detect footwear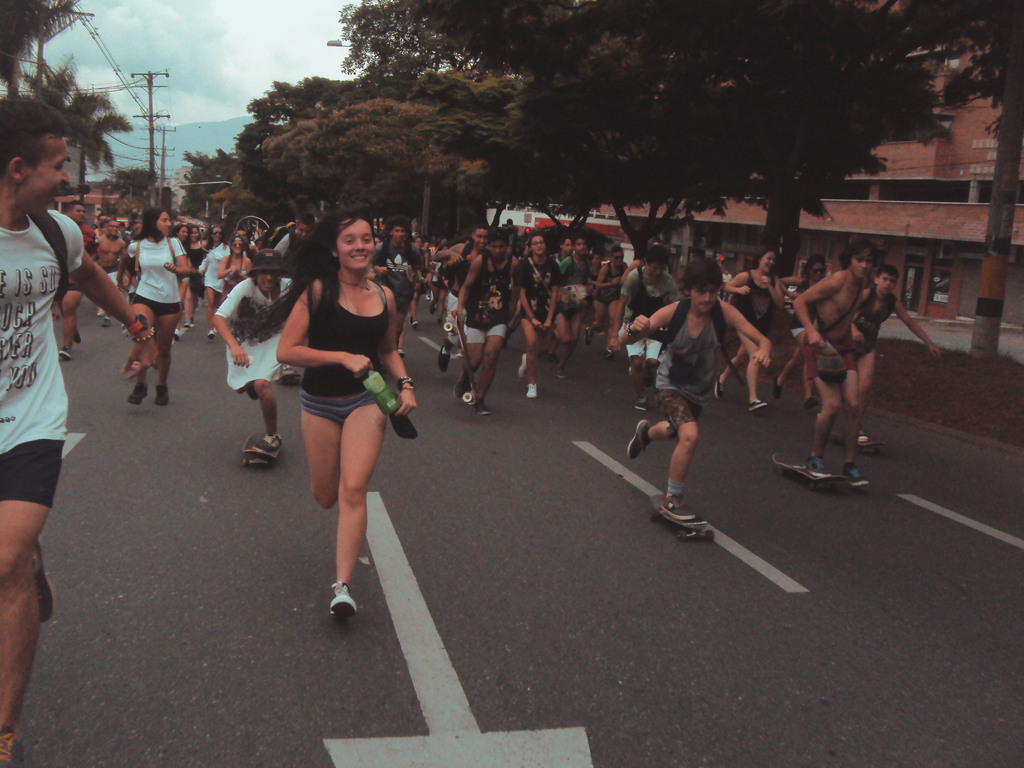
636:397:646:410
